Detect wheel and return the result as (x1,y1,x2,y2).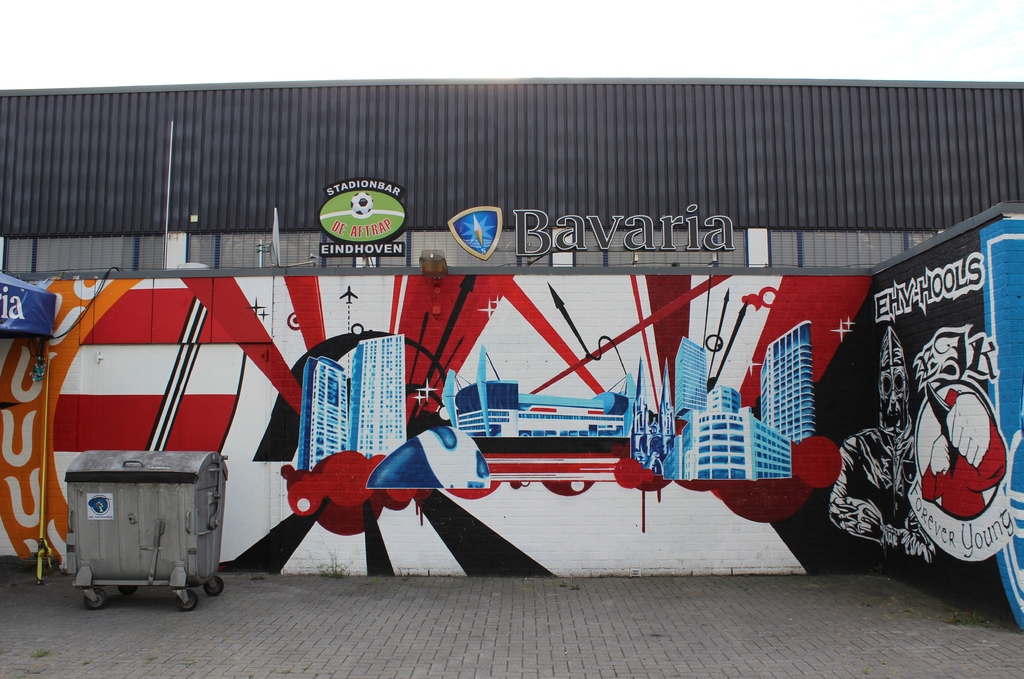
(207,578,223,594).
